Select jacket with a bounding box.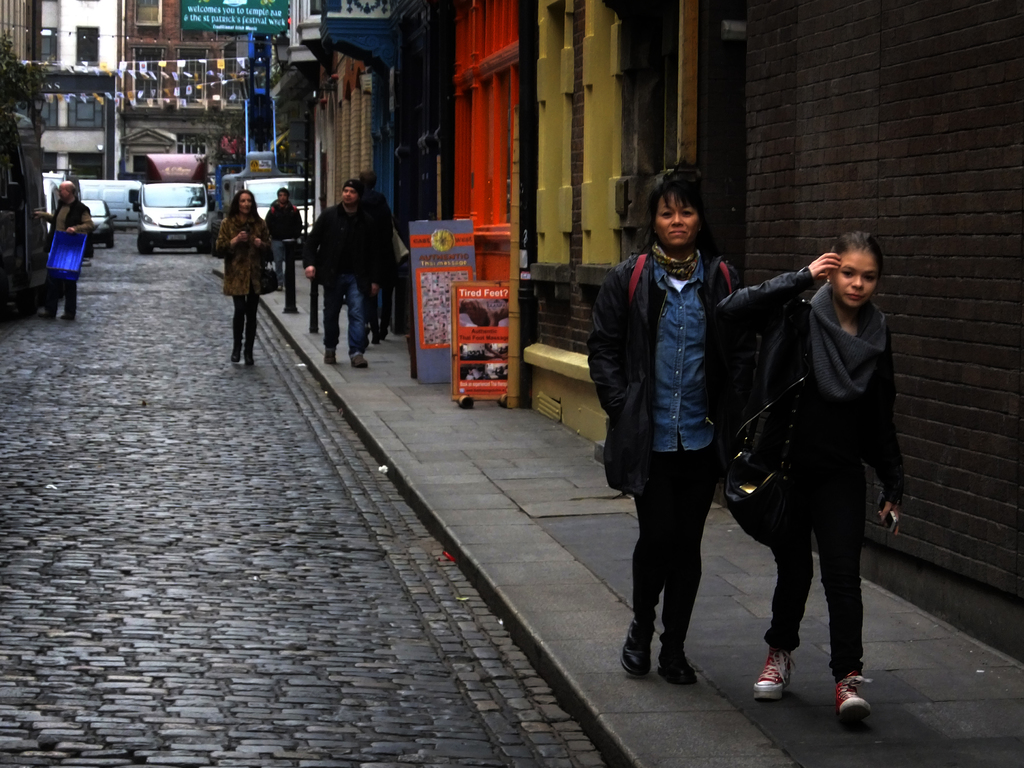
(573, 237, 747, 481).
